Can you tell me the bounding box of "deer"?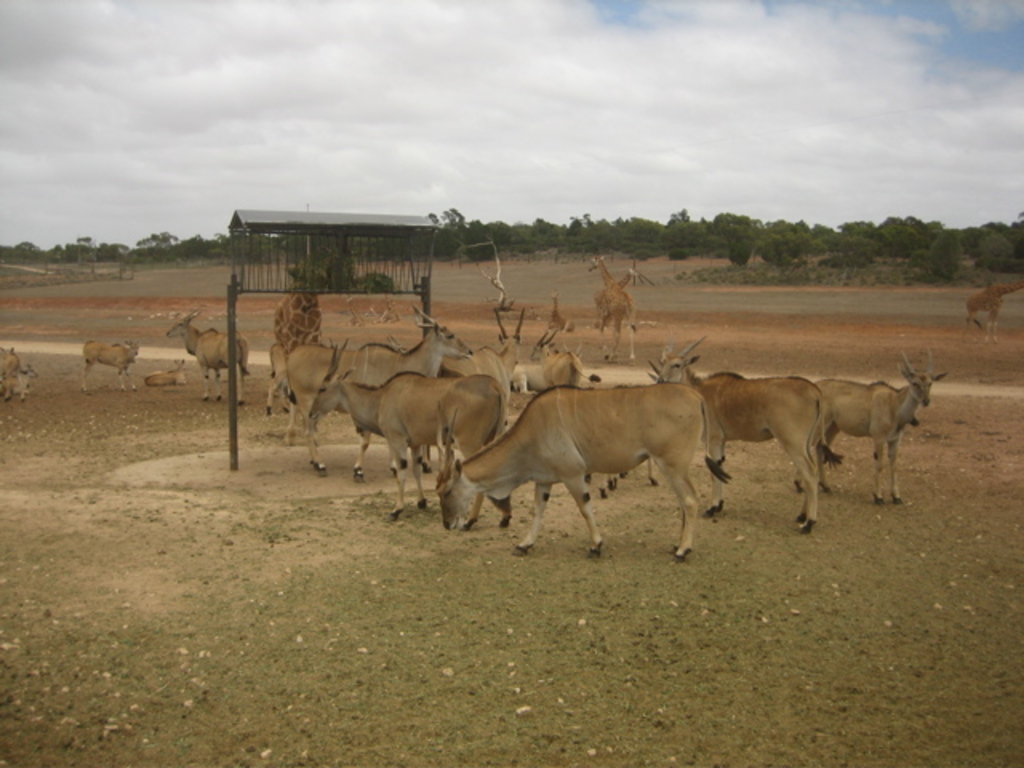
bbox=(592, 261, 637, 365).
